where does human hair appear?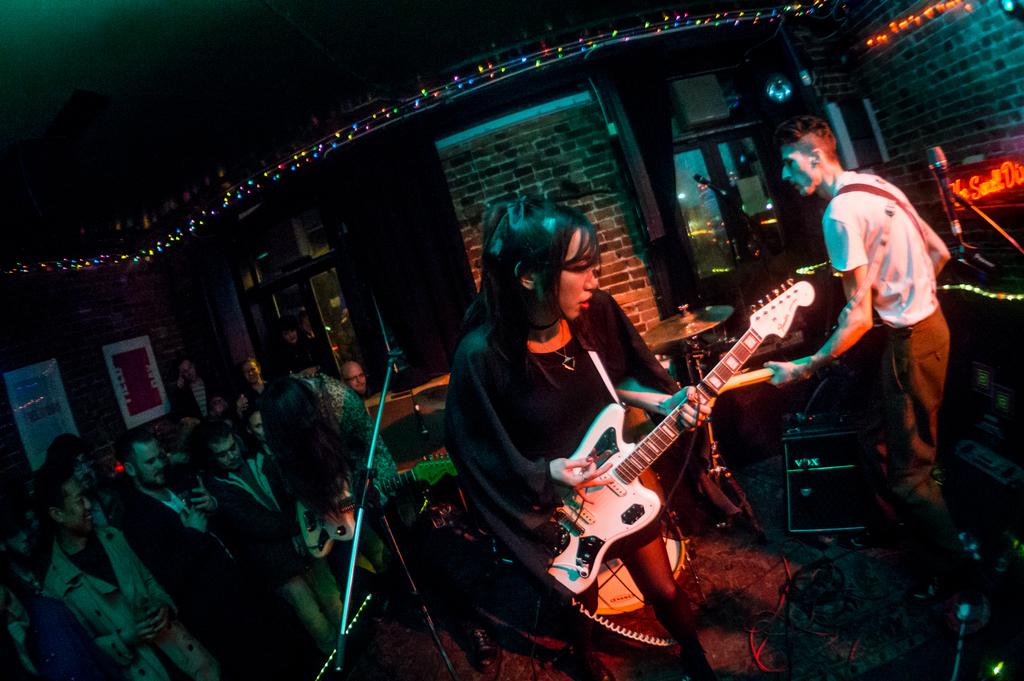
Appears at [x1=280, y1=313, x2=296, y2=332].
